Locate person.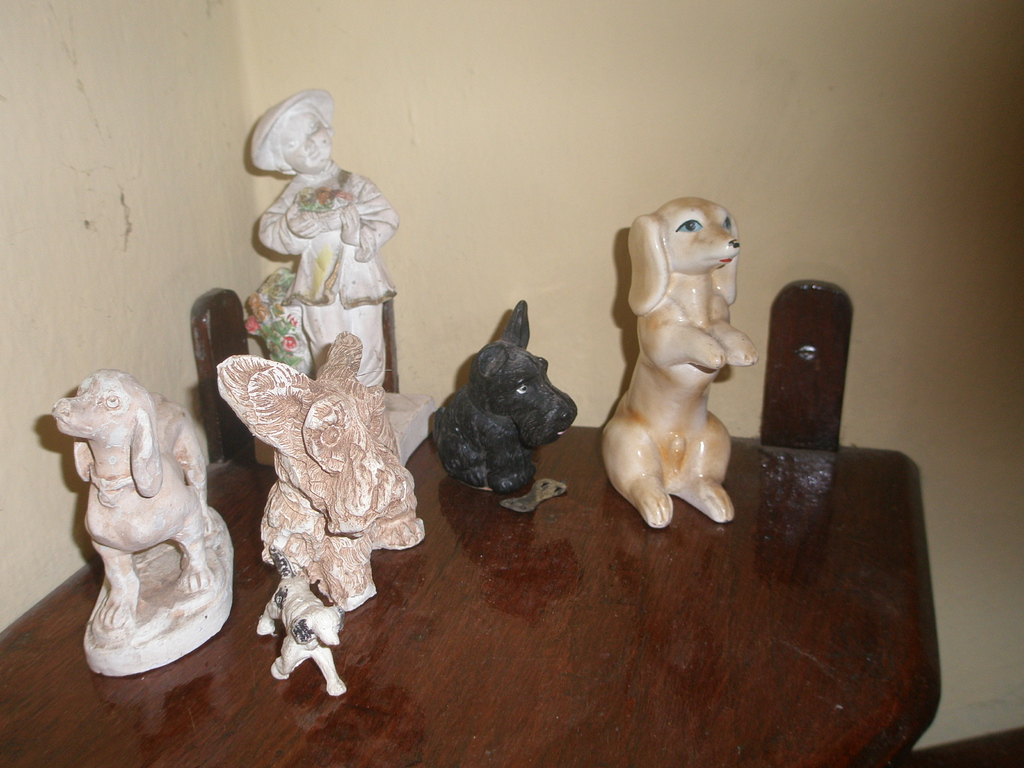
Bounding box: [x1=229, y1=106, x2=403, y2=401].
